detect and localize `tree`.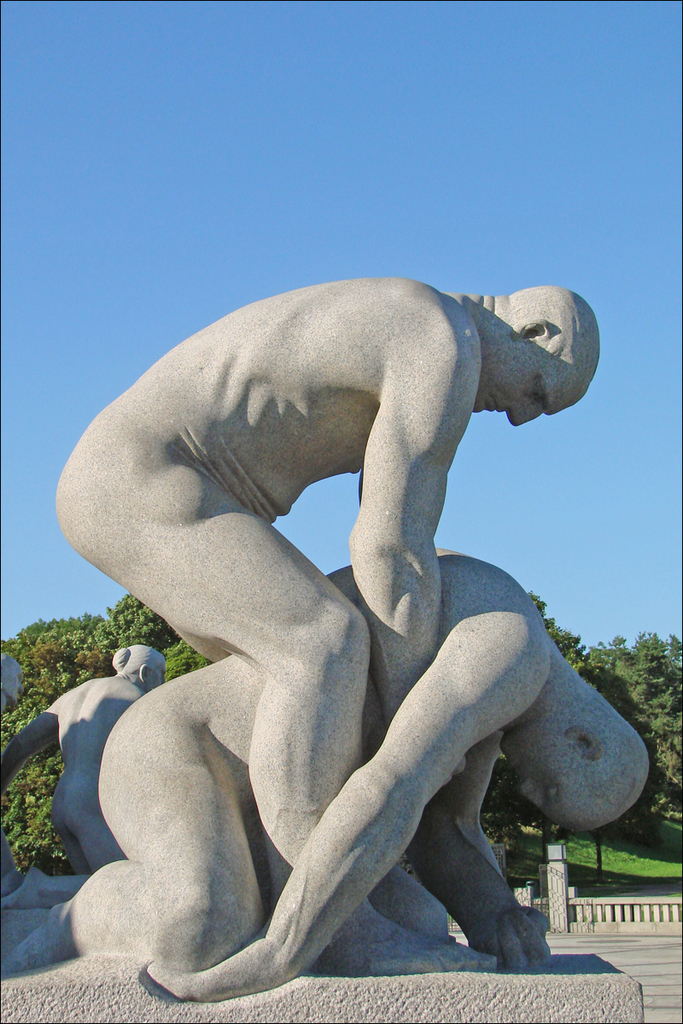
Localized at <box>485,588,682,852</box>.
